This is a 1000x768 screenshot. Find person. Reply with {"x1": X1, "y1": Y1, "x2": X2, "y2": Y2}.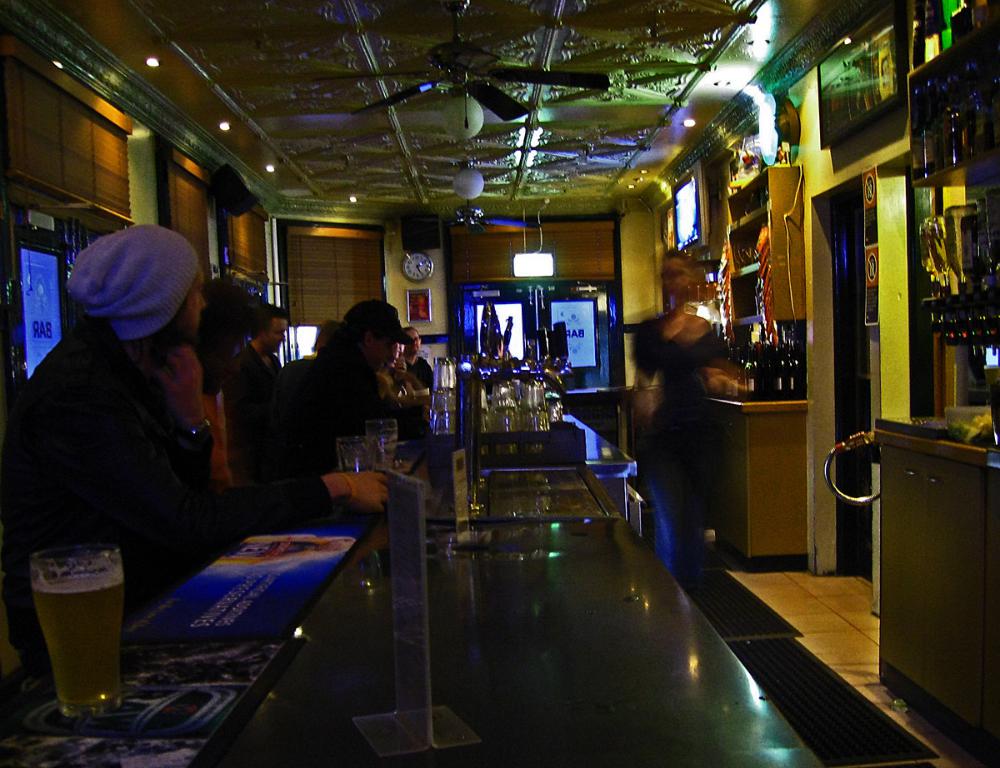
{"x1": 396, "y1": 325, "x2": 447, "y2": 496}.
